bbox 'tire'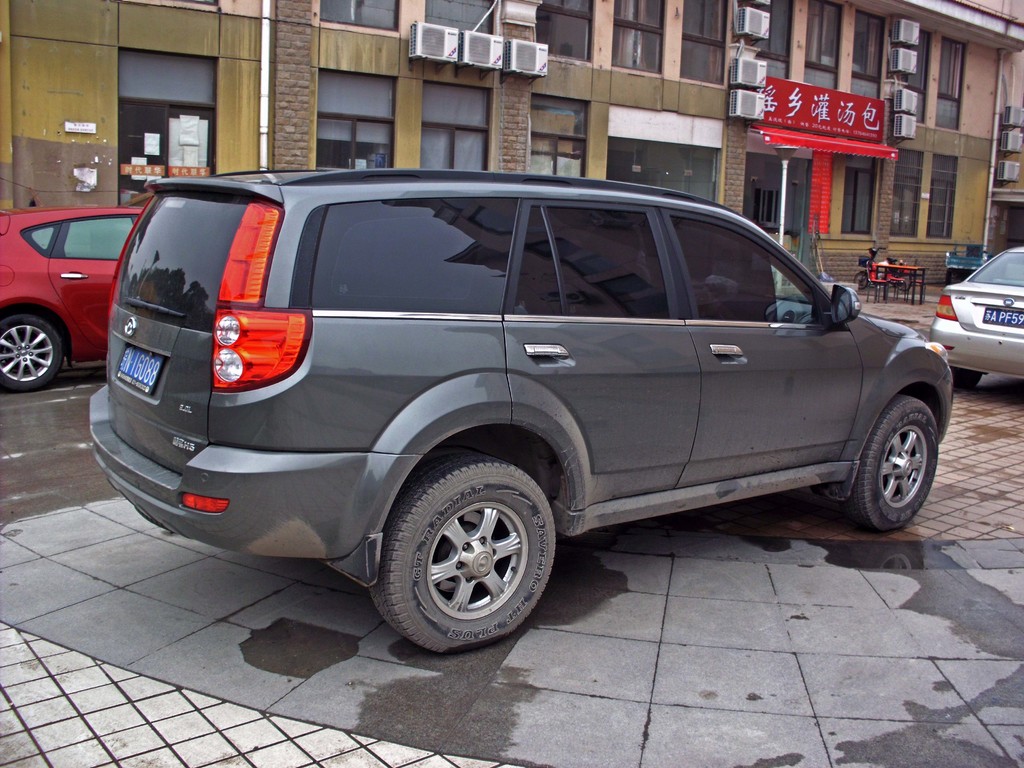
856:273:869:290
